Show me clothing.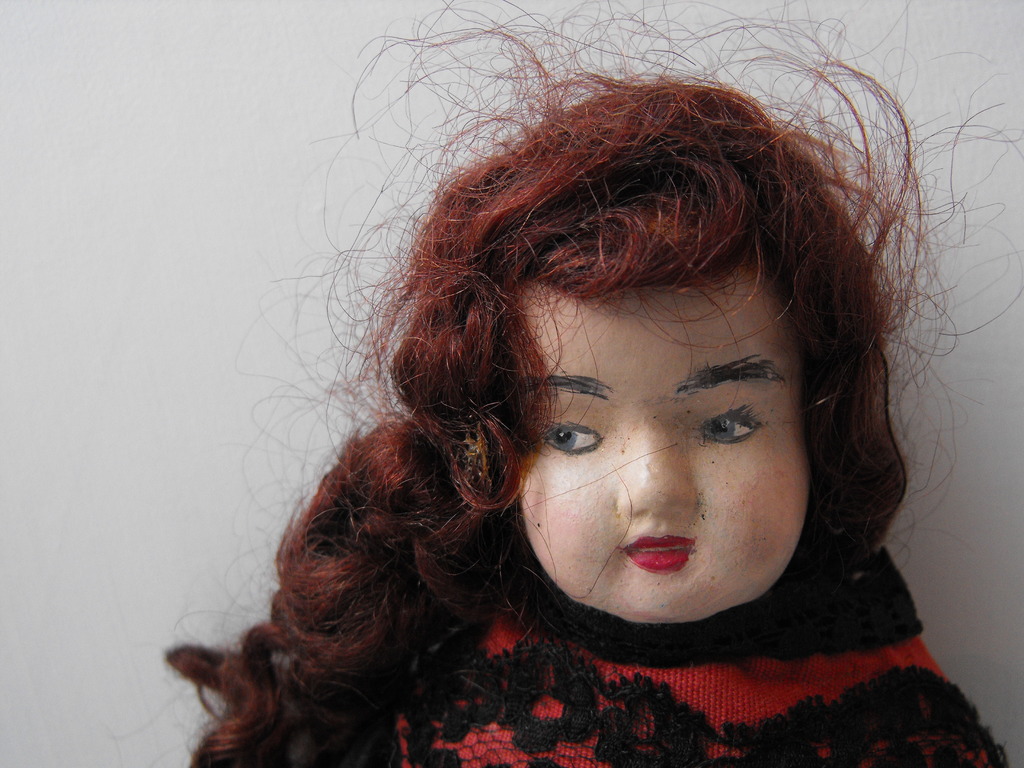
clothing is here: x1=178 y1=518 x2=1014 y2=767.
